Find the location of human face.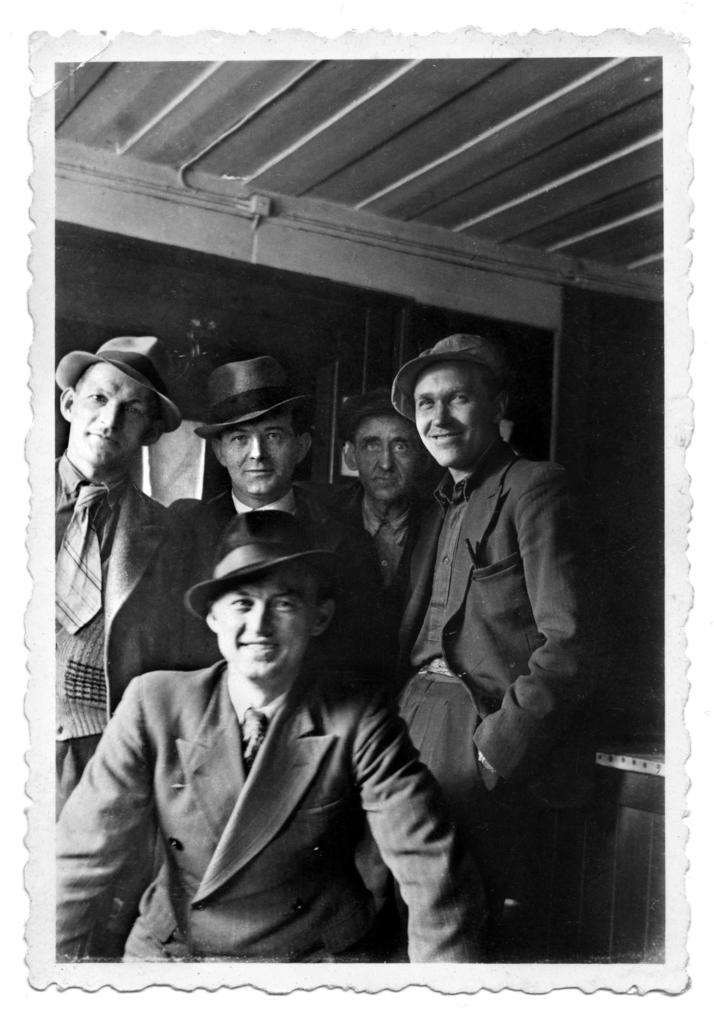
Location: x1=72 y1=364 x2=156 y2=472.
